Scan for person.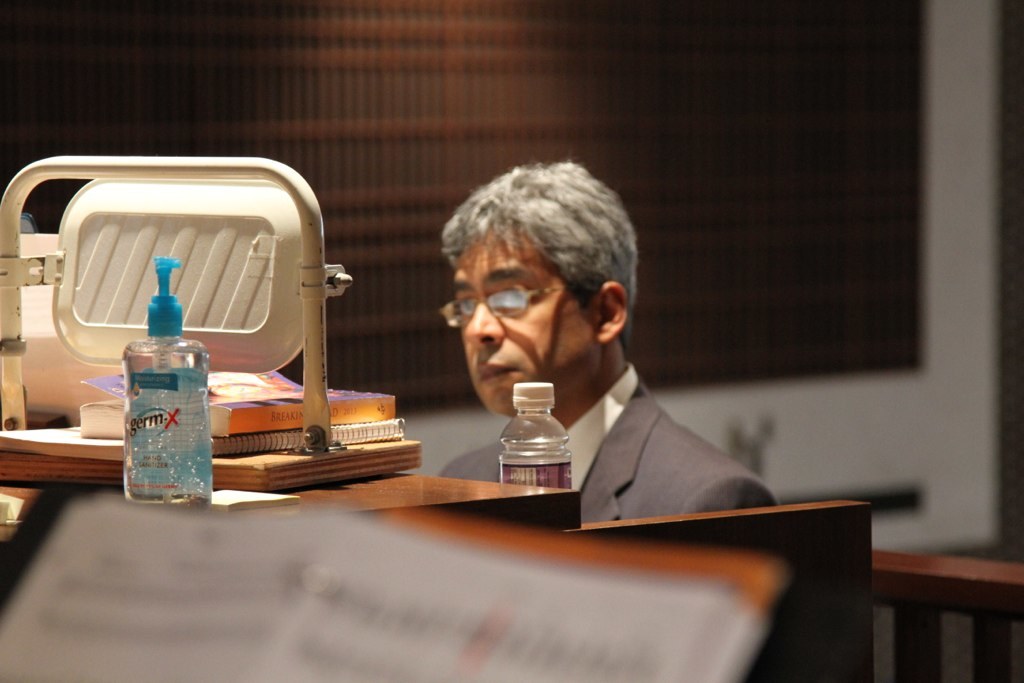
Scan result: detection(408, 170, 769, 550).
